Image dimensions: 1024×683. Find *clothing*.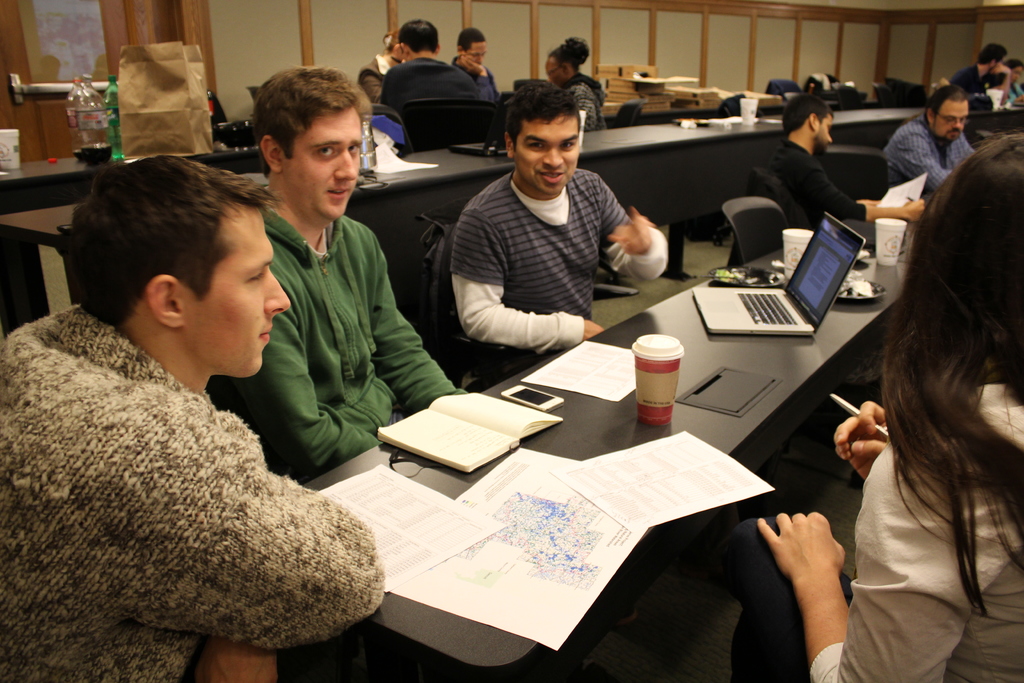
<region>448, 174, 671, 381</region>.
